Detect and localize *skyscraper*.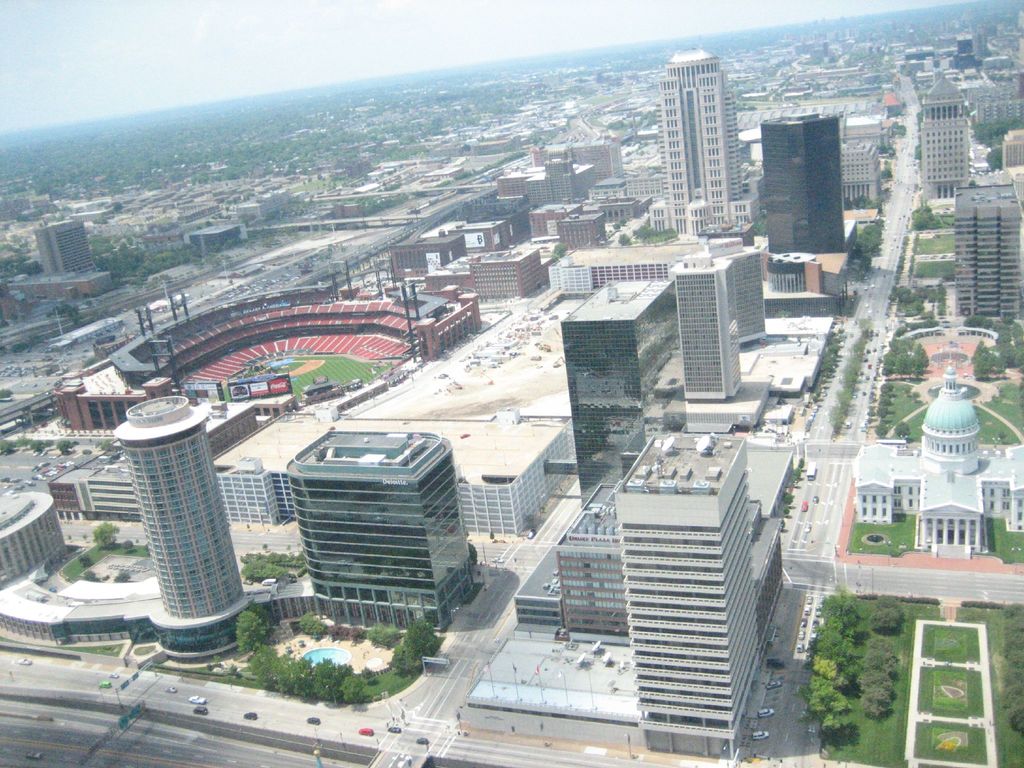
Localized at locate(646, 37, 771, 240).
